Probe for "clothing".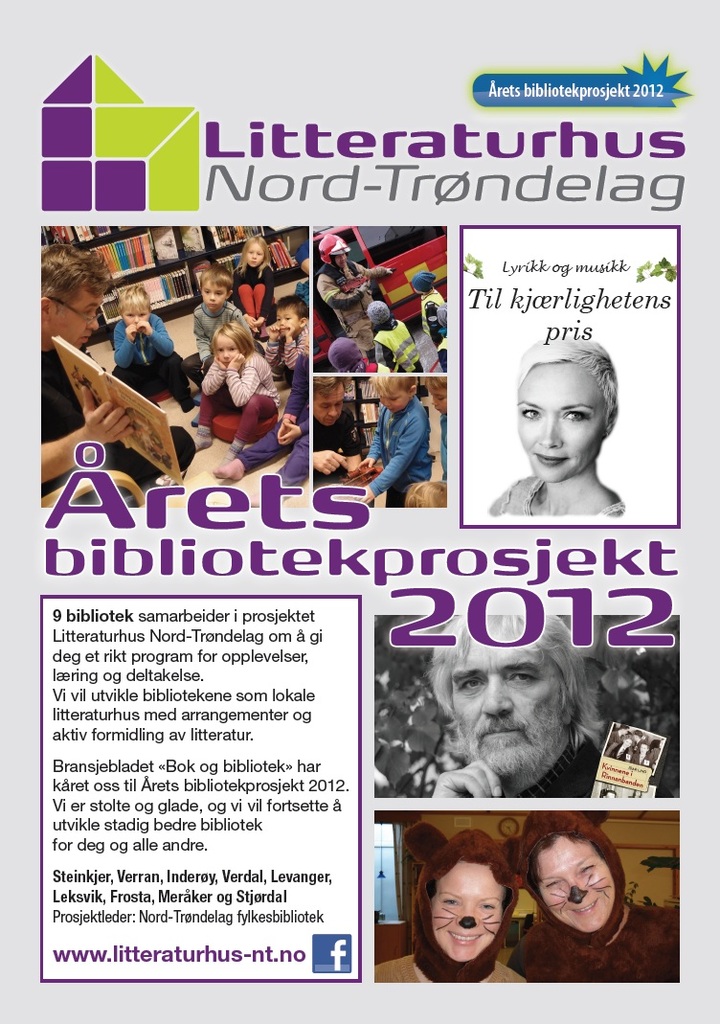
Probe result: left=105, top=308, right=197, bottom=404.
